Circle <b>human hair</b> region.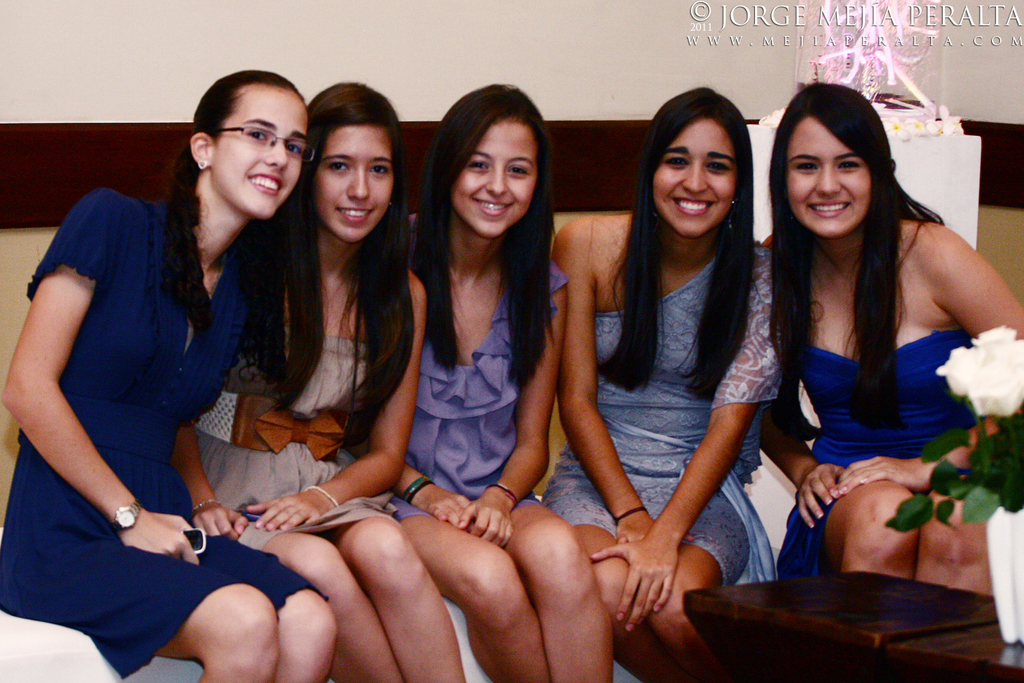
Region: BBox(767, 80, 945, 443).
